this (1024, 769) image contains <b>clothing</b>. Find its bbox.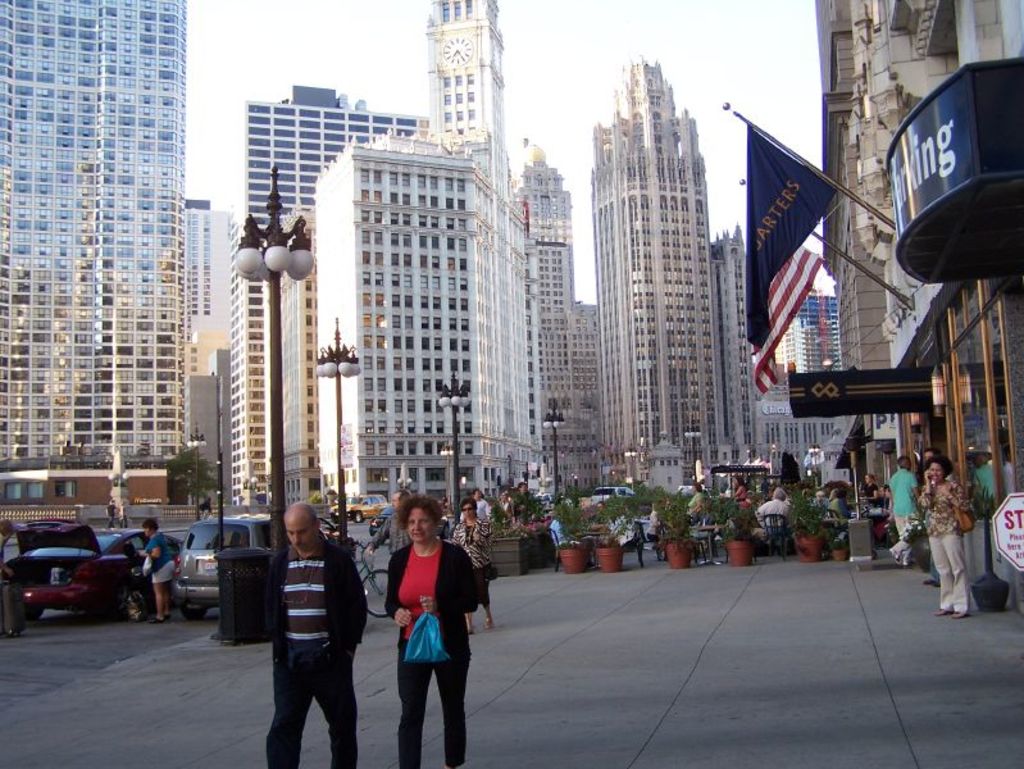
910,474,965,620.
